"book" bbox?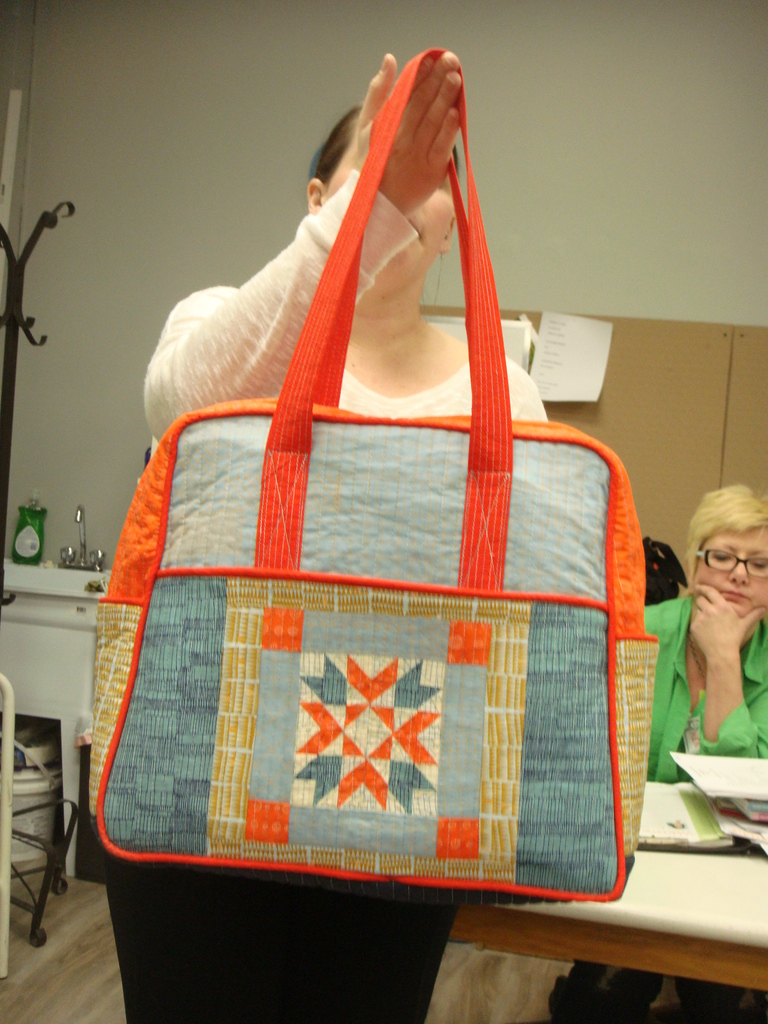
x1=637 y1=782 x2=735 y2=847
